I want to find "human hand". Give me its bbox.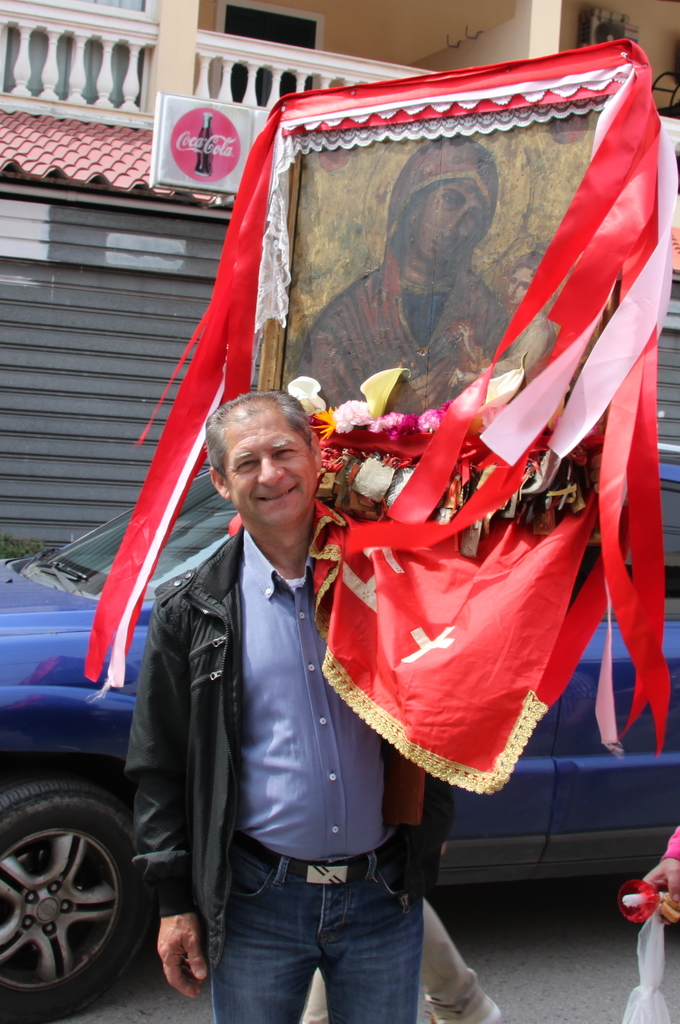
<bbox>145, 919, 212, 999</bbox>.
